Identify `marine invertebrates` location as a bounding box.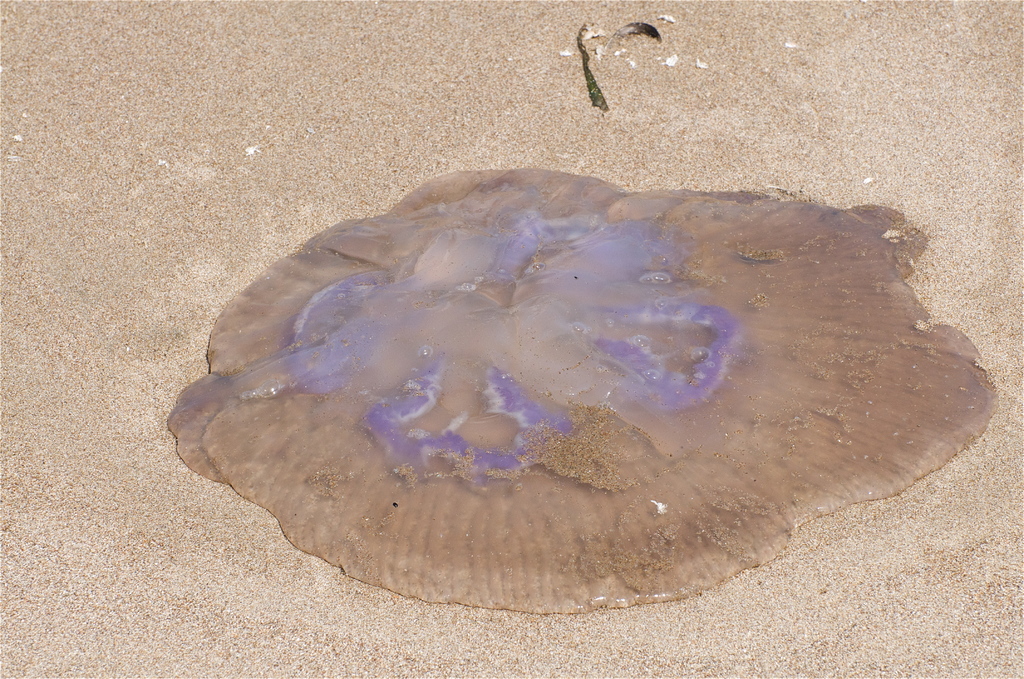
<box>163,161,1002,600</box>.
